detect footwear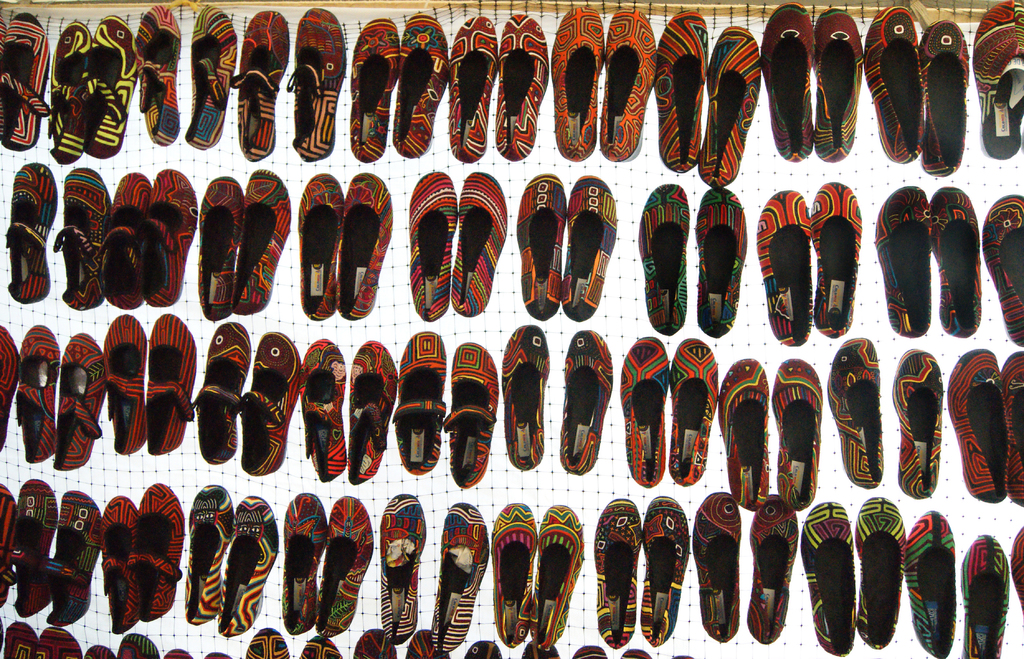
<bbox>451, 172, 508, 318</bbox>
